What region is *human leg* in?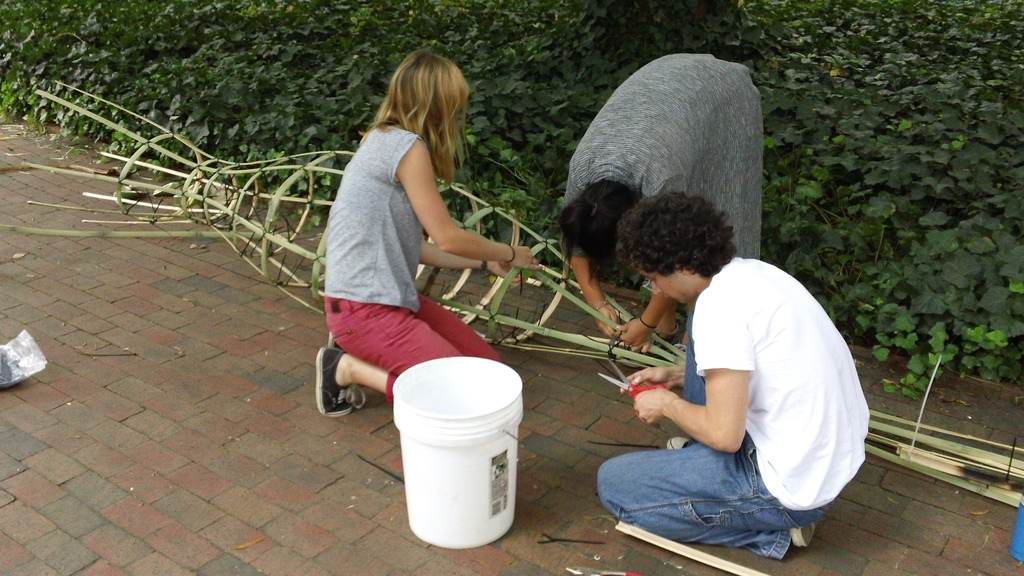
[x1=598, y1=437, x2=833, y2=554].
